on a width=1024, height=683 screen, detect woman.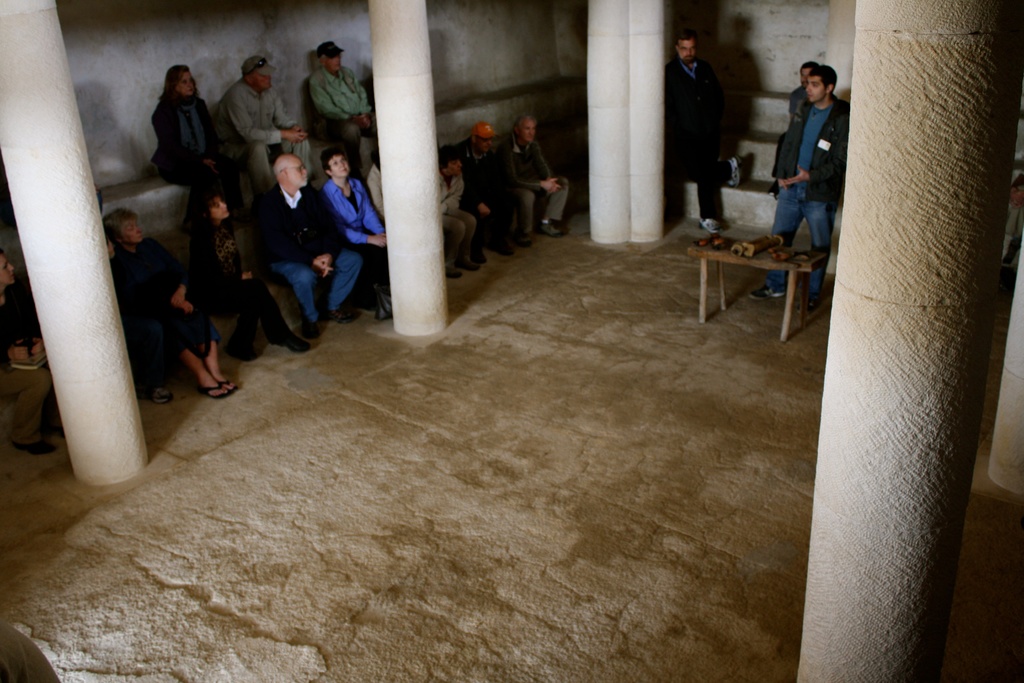
(317,149,394,318).
